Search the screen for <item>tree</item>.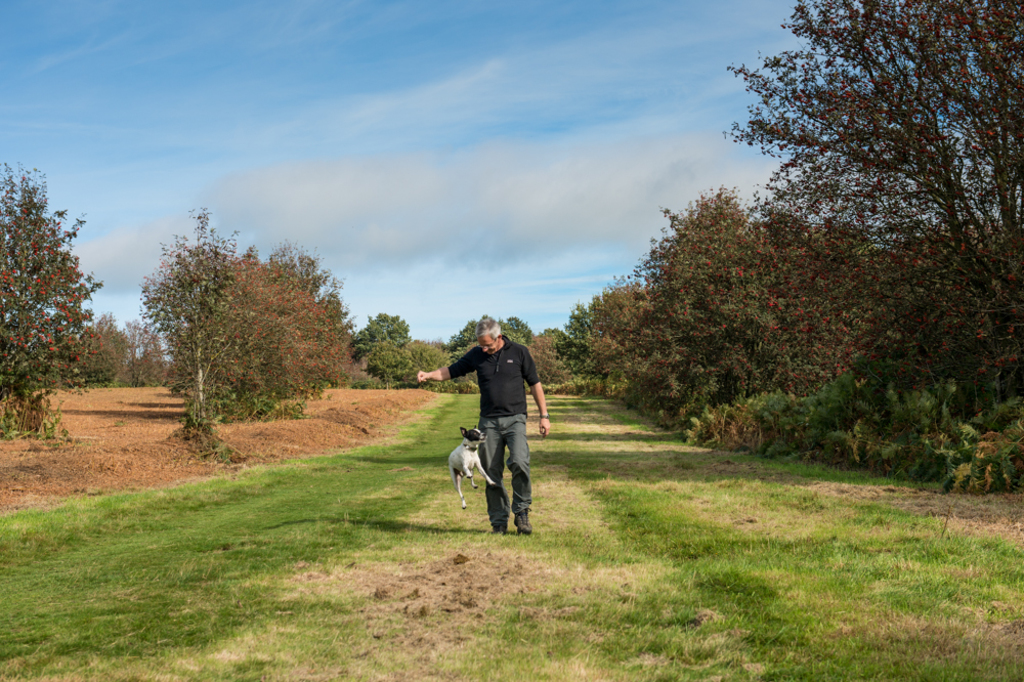
Found at bbox=(571, 275, 647, 396).
